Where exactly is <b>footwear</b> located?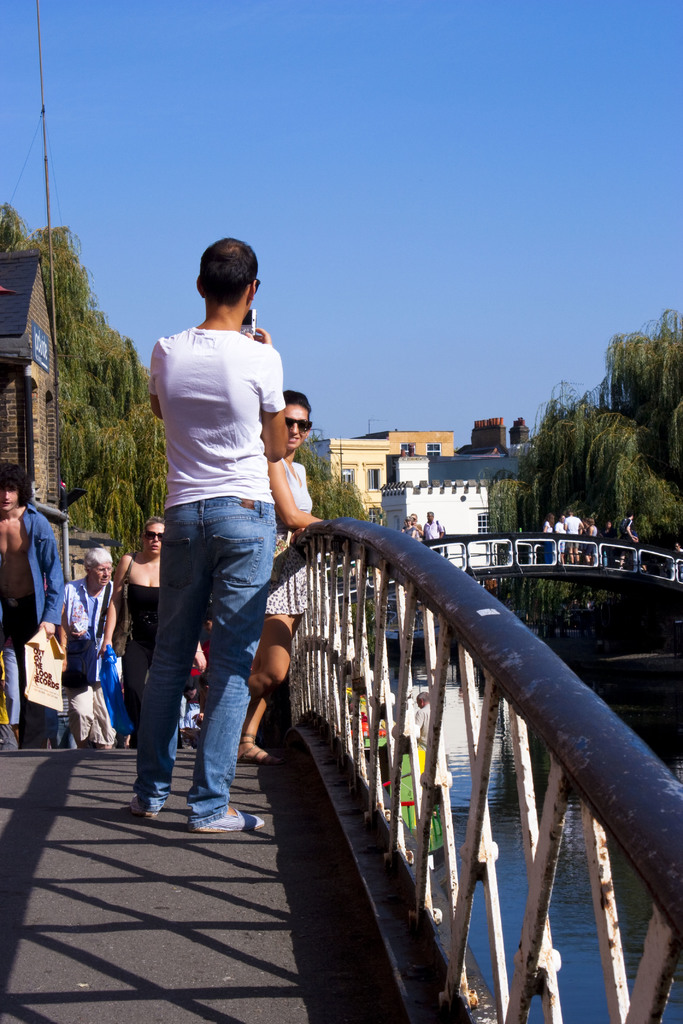
Its bounding box is <region>190, 803, 269, 828</region>.
